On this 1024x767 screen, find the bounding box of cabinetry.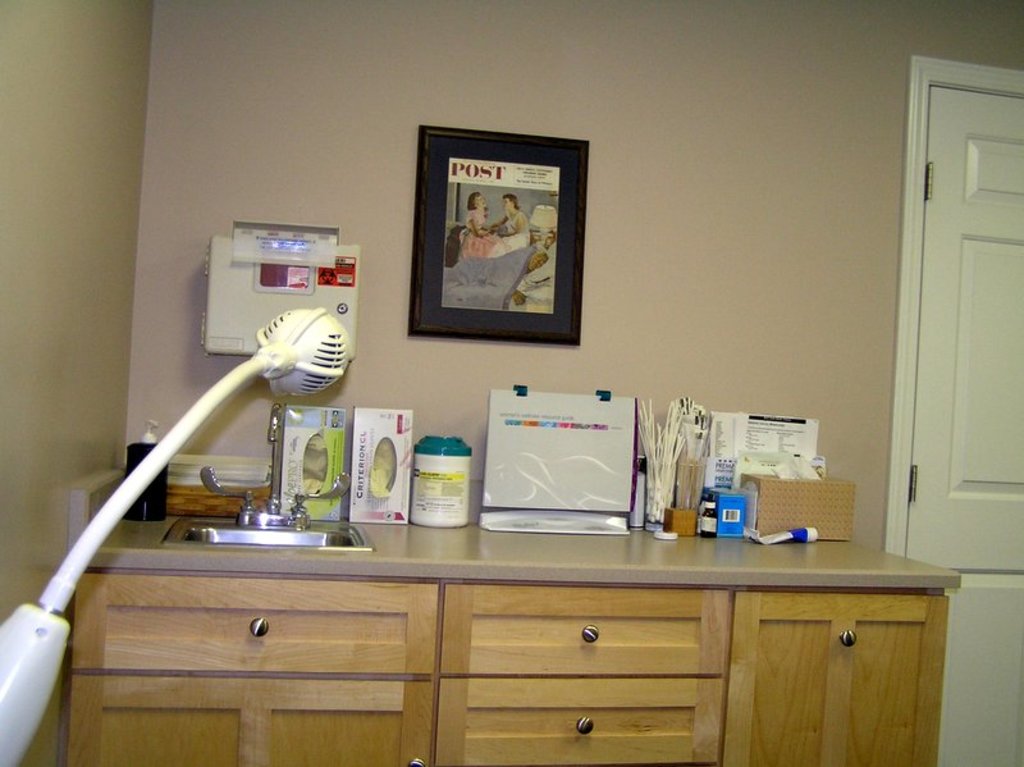
Bounding box: (37,506,987,766).
